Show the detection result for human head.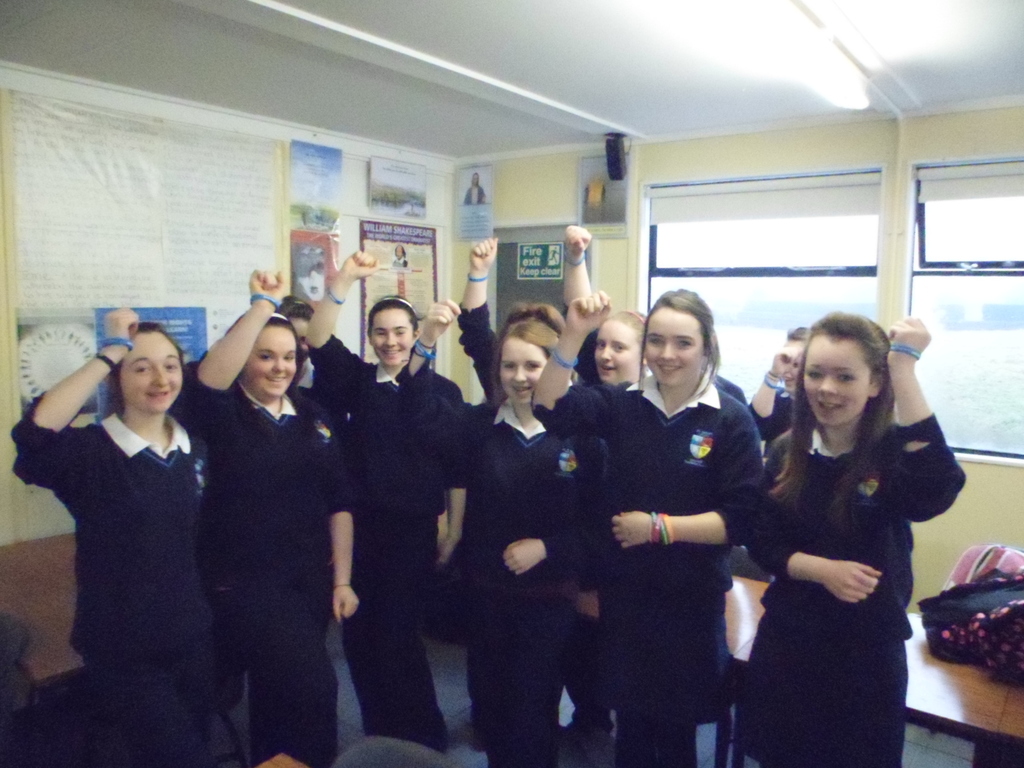
[left=785, top=314, right=908, bottom=443].
